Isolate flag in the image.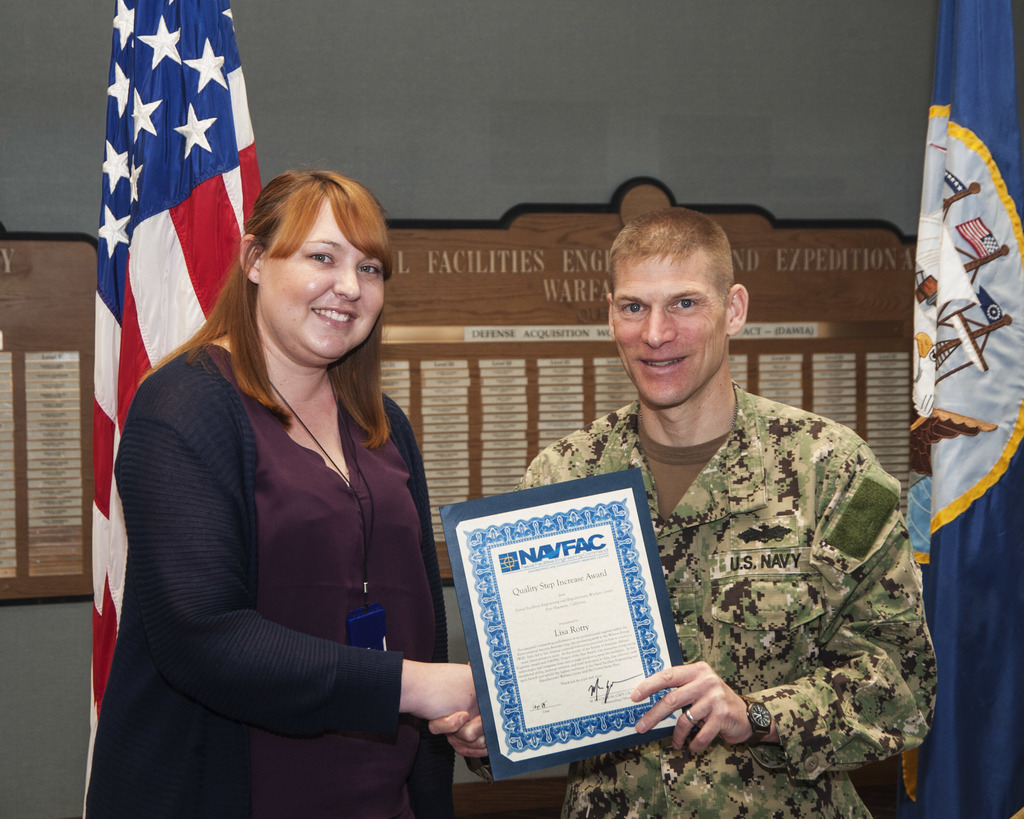
Isolated region: l=906, t=0, r=1023, b=818.
